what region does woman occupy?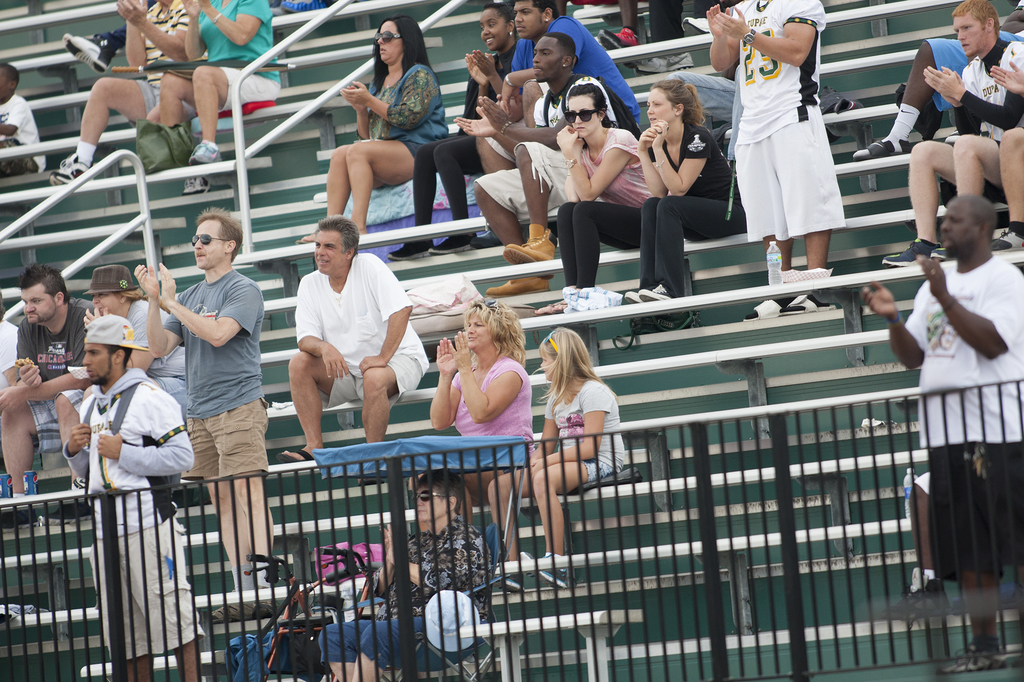
[left=326, top=472, right=488, bottom=681].
